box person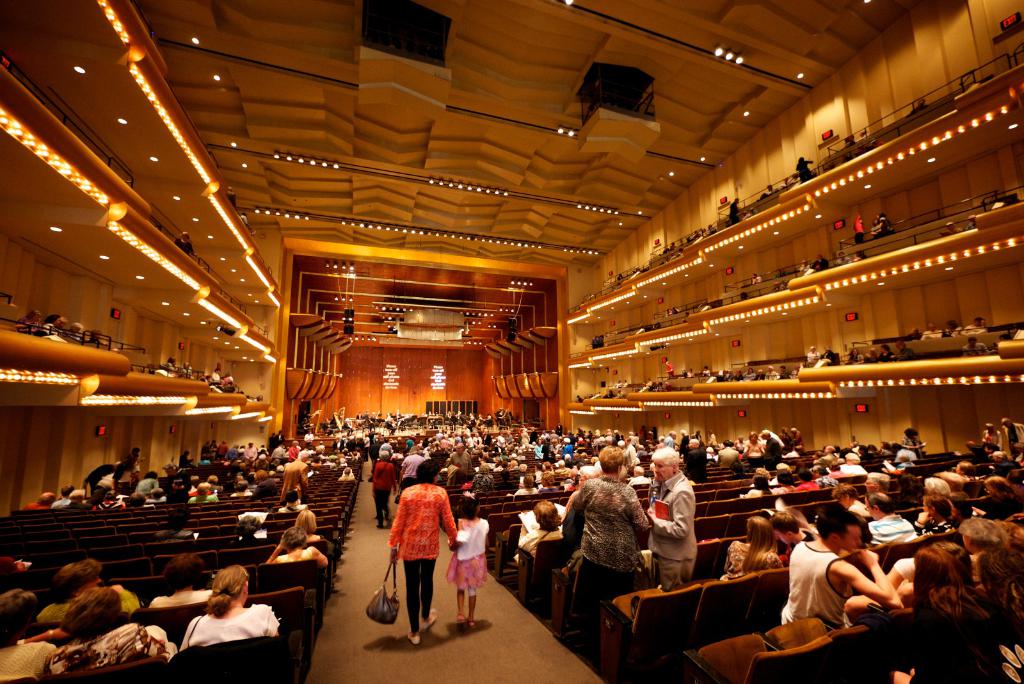
locate(890, 471, 924, 507)
